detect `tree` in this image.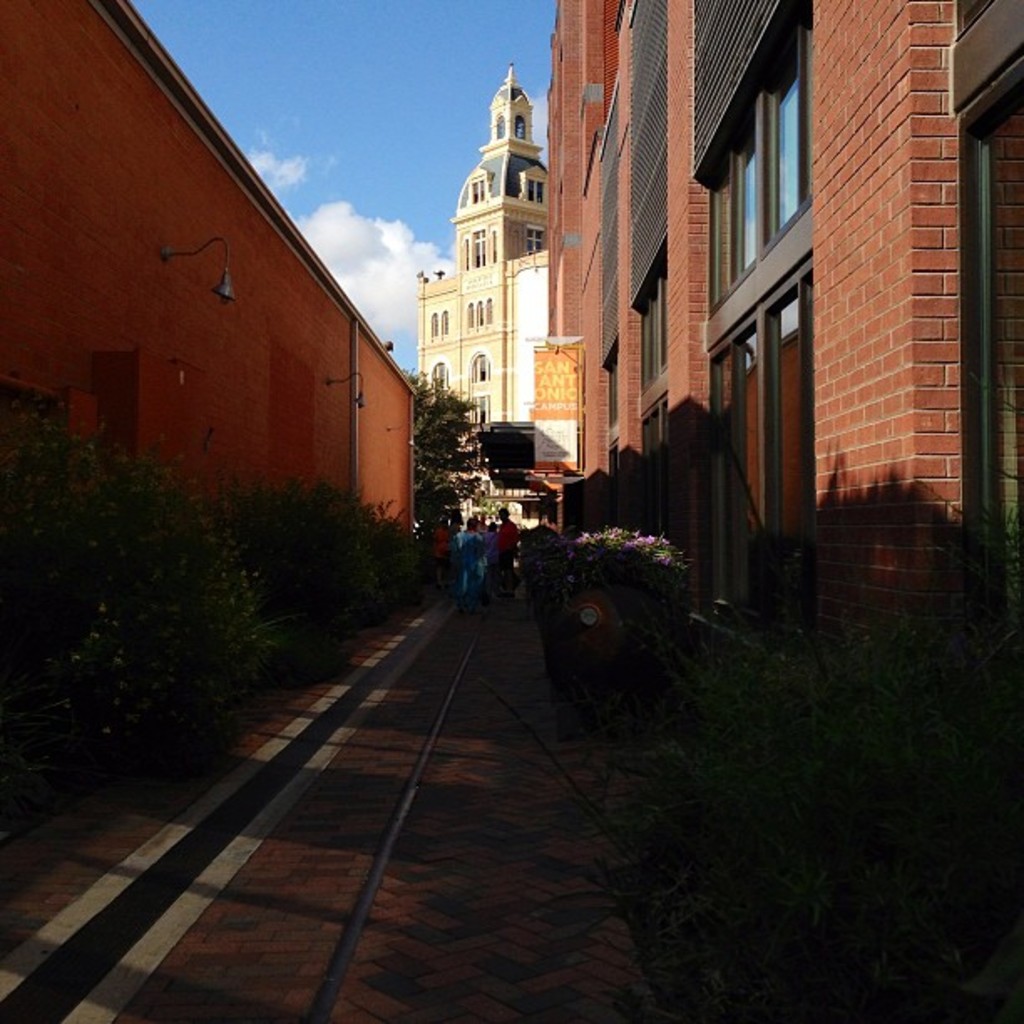
Detection: pyautogui.locateOnScreen(233, 479, 383, 651).
